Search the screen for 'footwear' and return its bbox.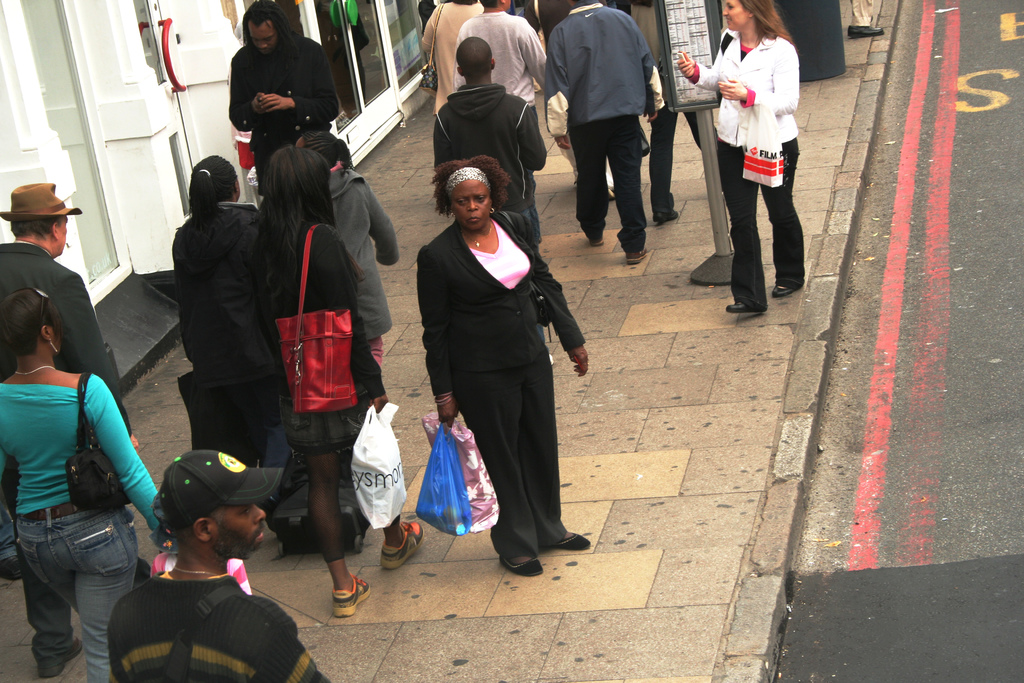
Found: rect(587, 233, 605, 249).
